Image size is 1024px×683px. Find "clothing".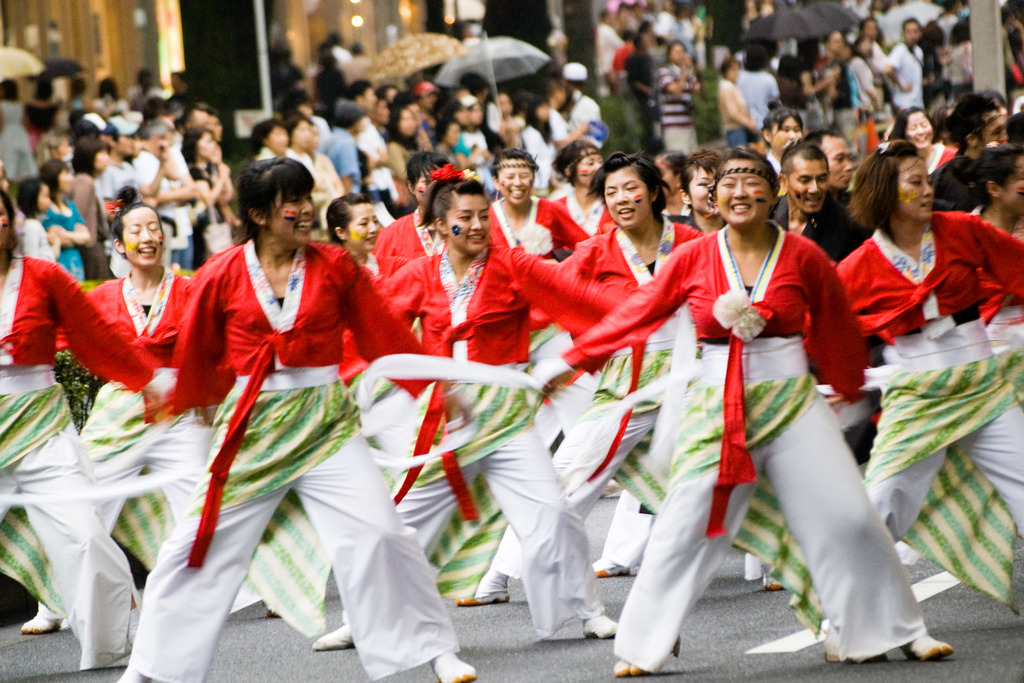
Rect(569, 97, 605, 123).
